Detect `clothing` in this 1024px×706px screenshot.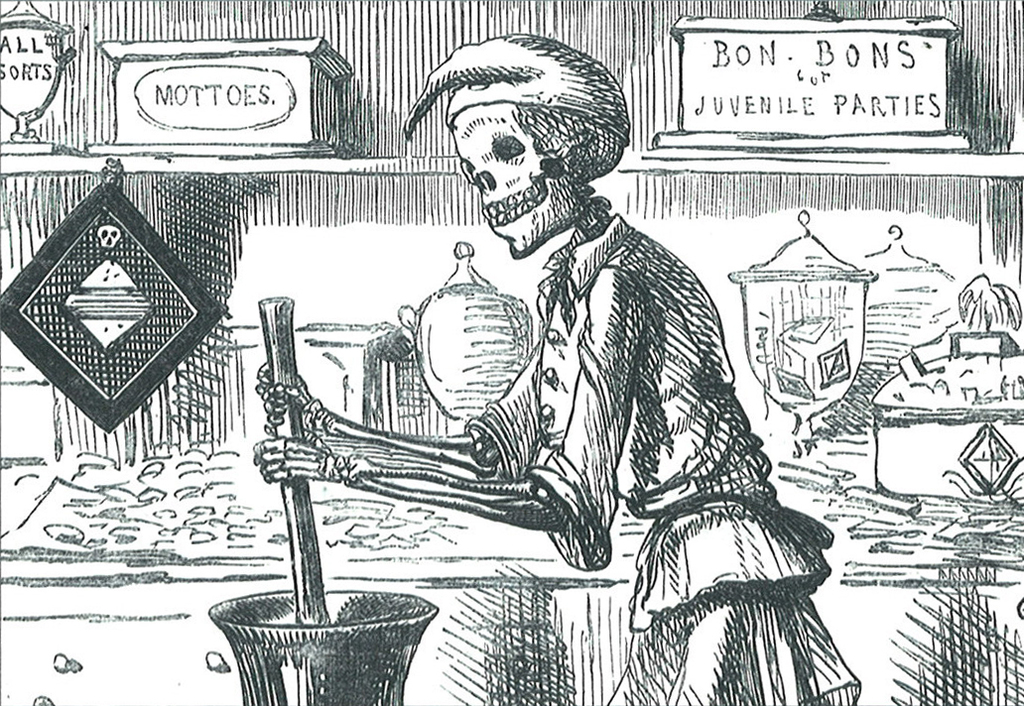
Detection: box(468, 214, 827, 624).
